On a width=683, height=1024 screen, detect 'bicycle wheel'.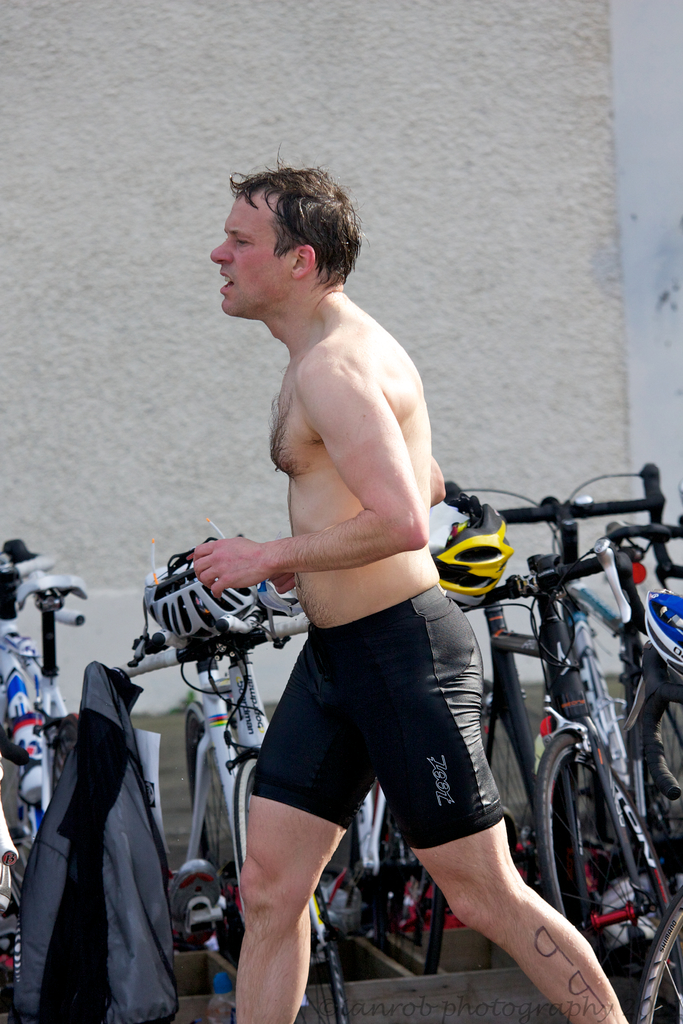
select_region(539, 658, 651, 988).
